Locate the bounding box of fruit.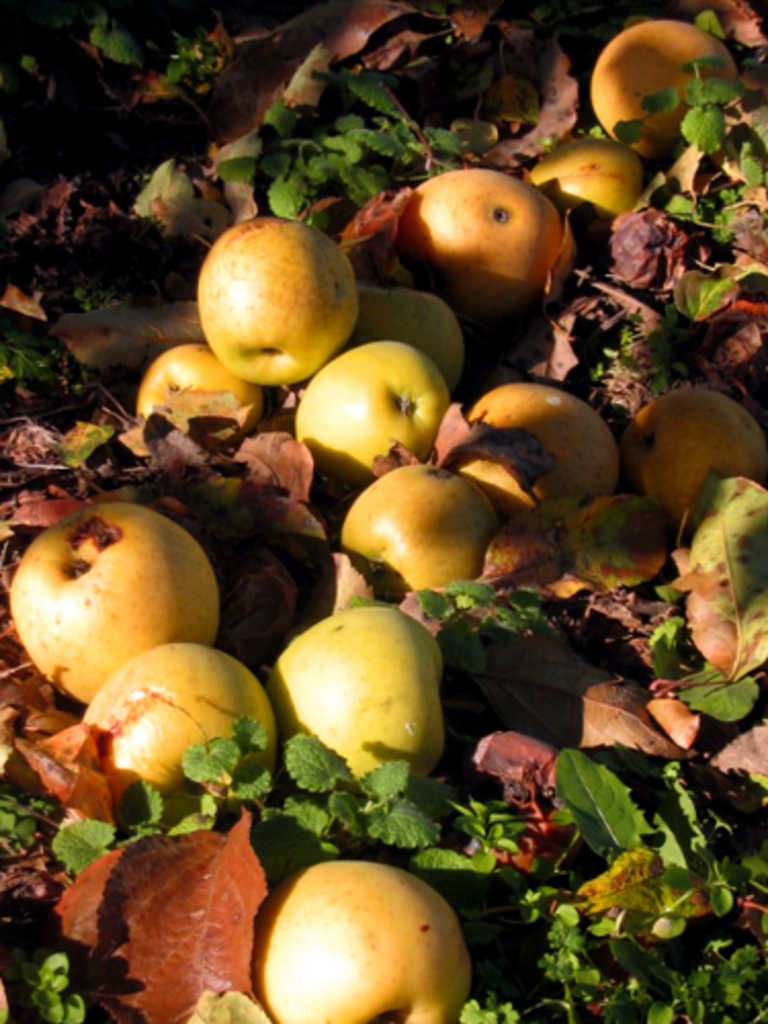
Bounding box: 6/500/213/705.
